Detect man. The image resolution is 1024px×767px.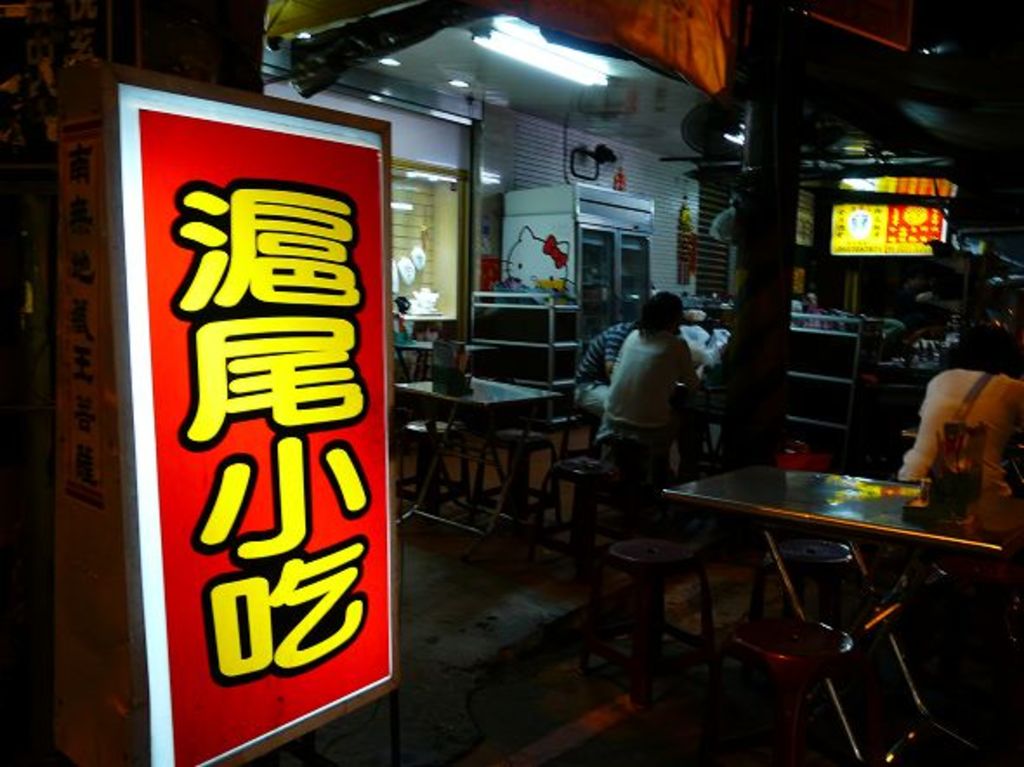
Rect(564, 321, 633, 413).
